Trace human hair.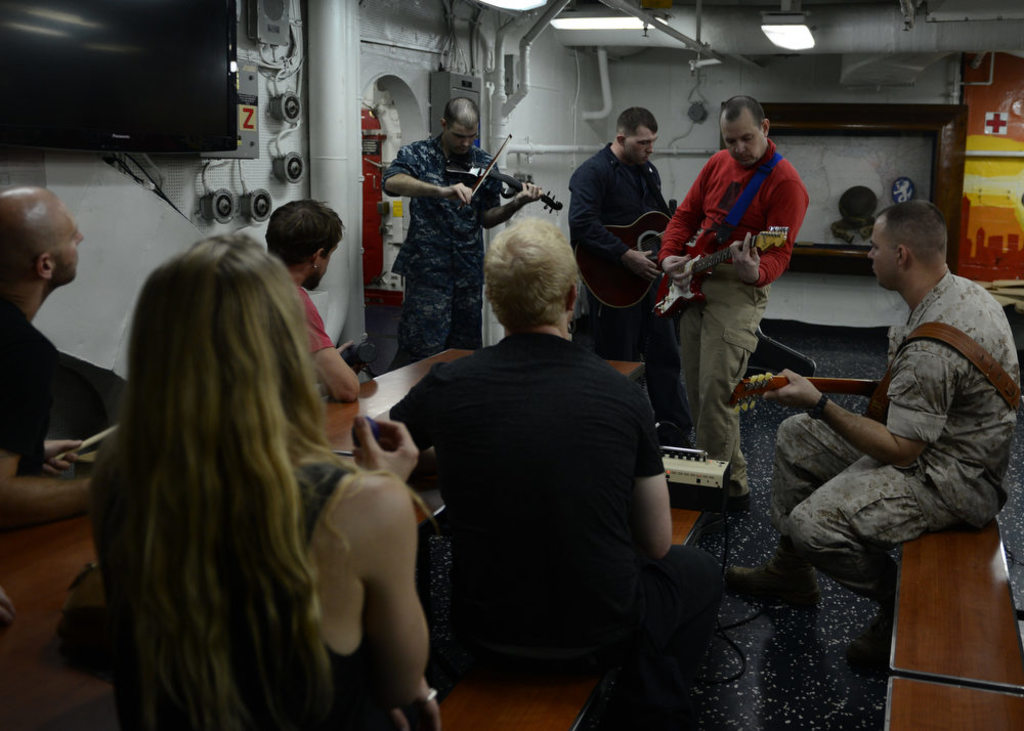
Traced to detection(612, 106, 659, 145).
